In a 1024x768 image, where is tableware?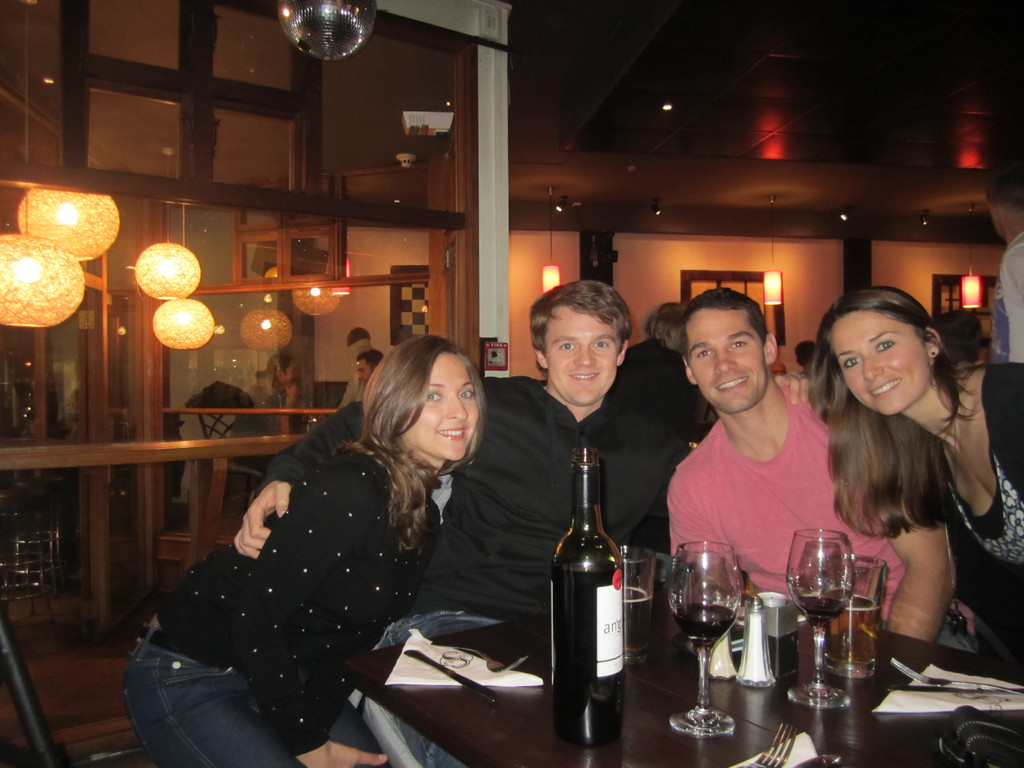
rect(816, 546, 884, 688).
